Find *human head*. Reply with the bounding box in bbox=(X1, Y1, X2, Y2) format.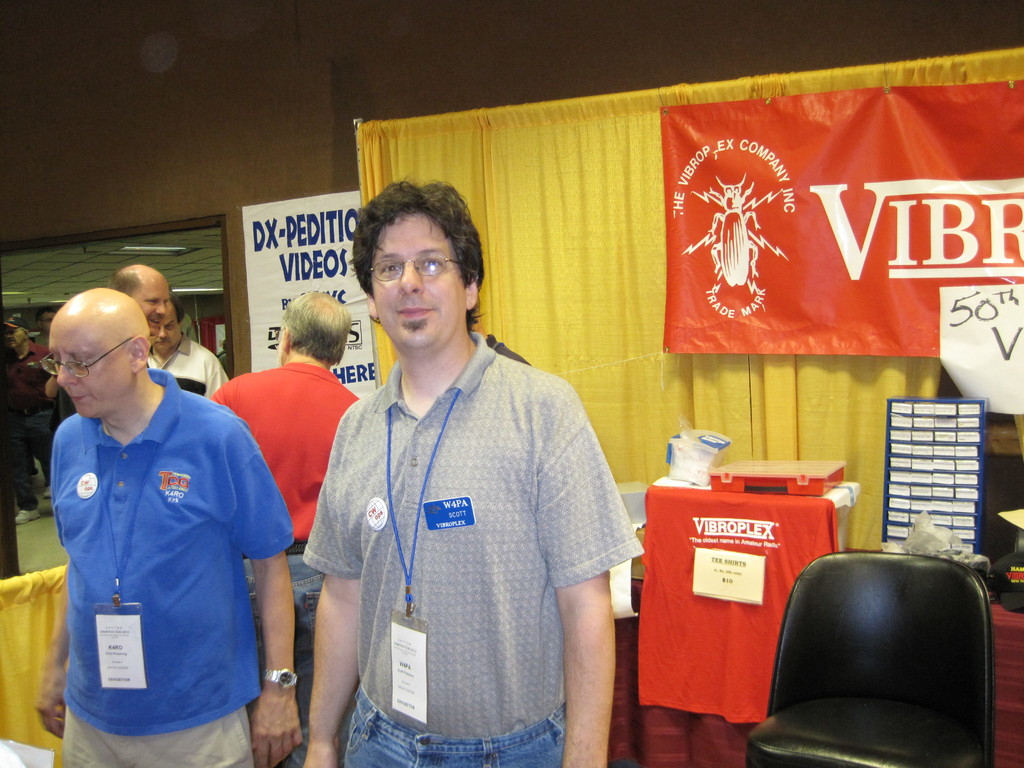
bbox=(49, 285, 149, 419).
